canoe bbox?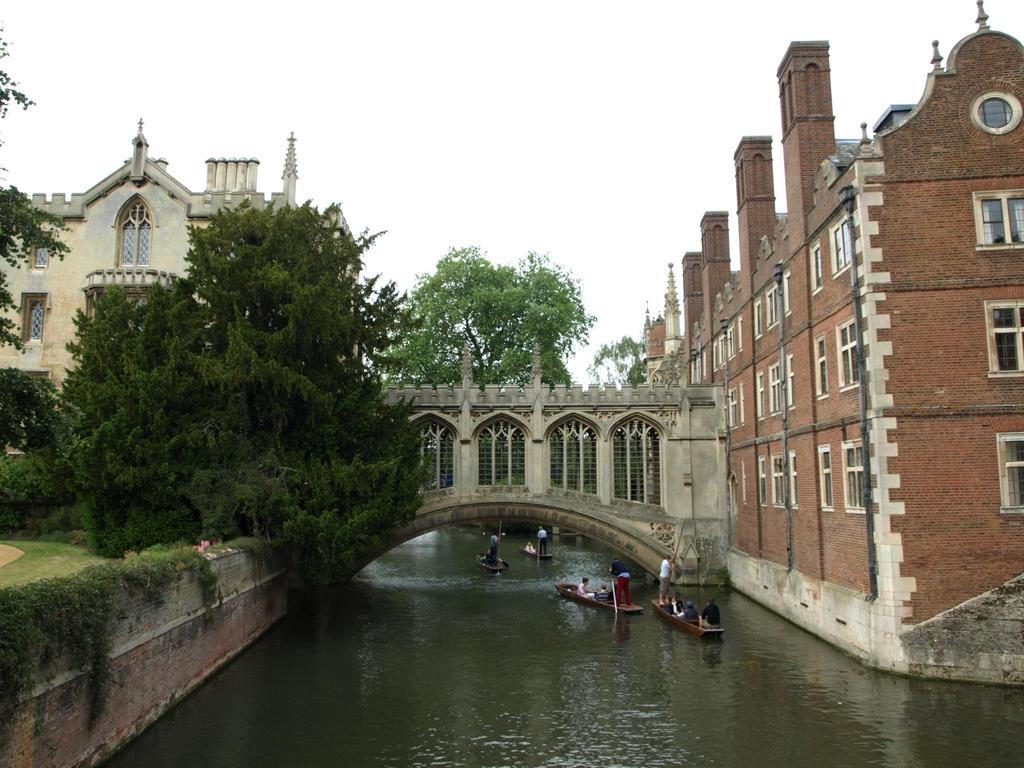
479,554,504,570
